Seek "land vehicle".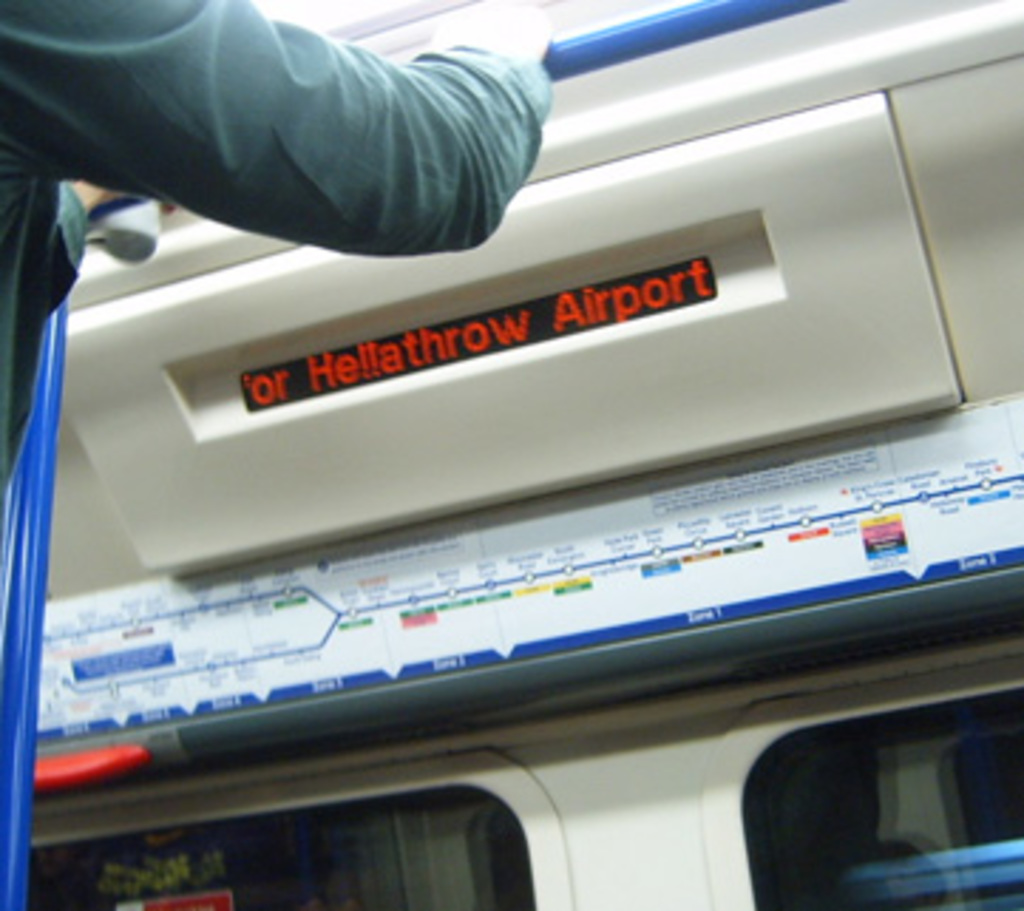
0, 0, 1023, 883.
